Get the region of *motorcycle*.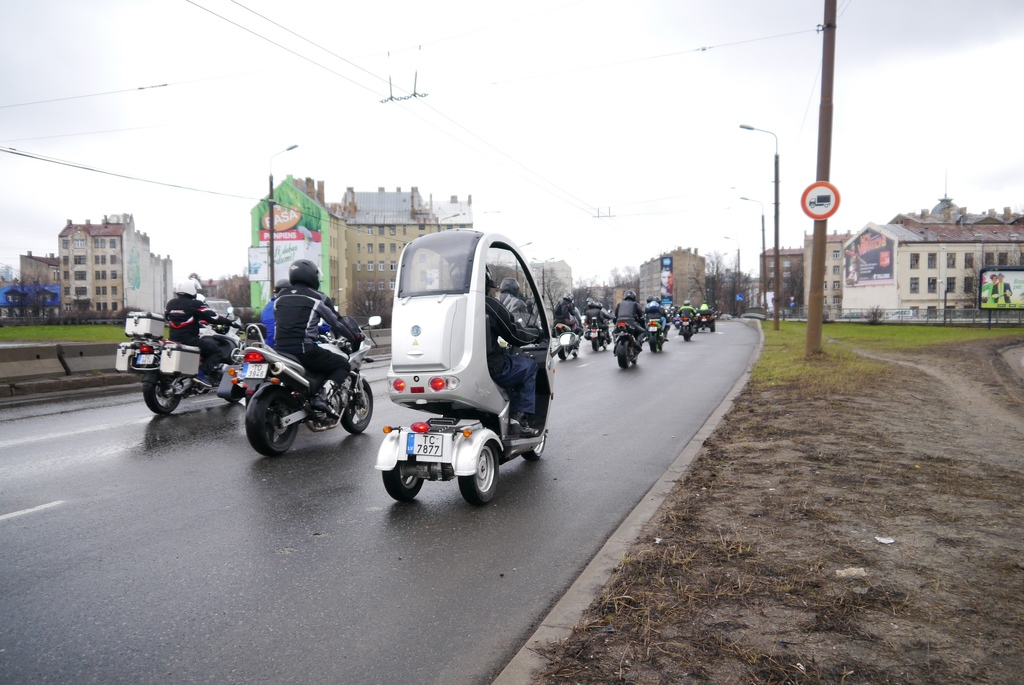
x1=674 y1=310 x2=698 y2=340.
